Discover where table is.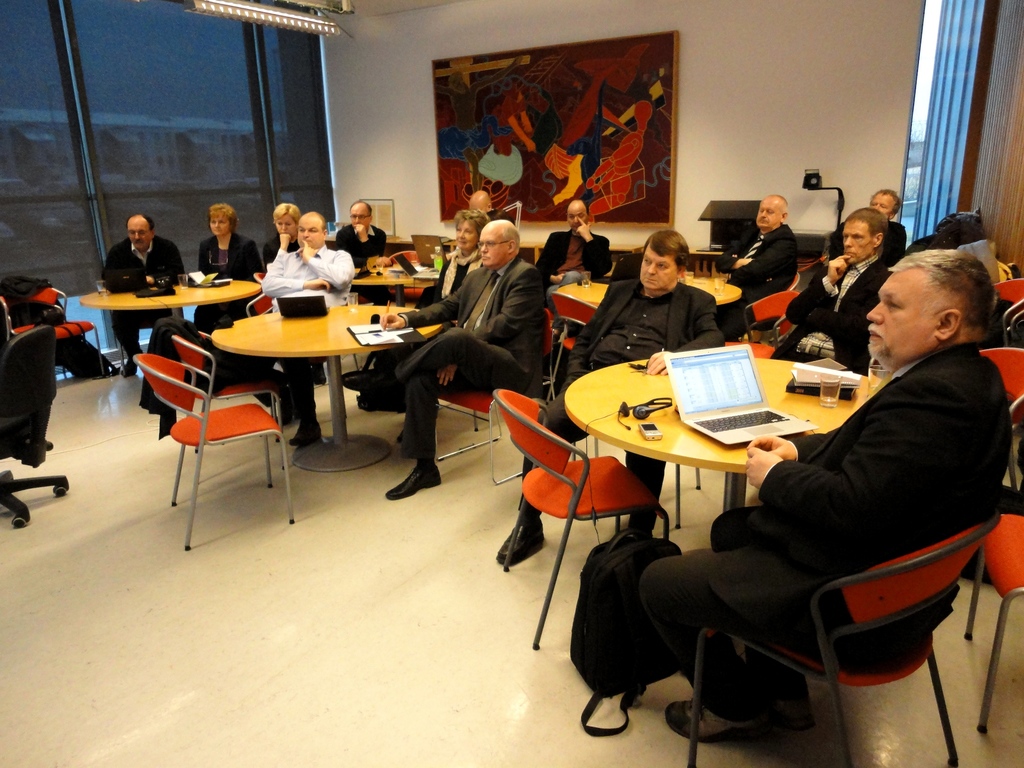
Discovered at BBox(555, 281, 737, 310).
